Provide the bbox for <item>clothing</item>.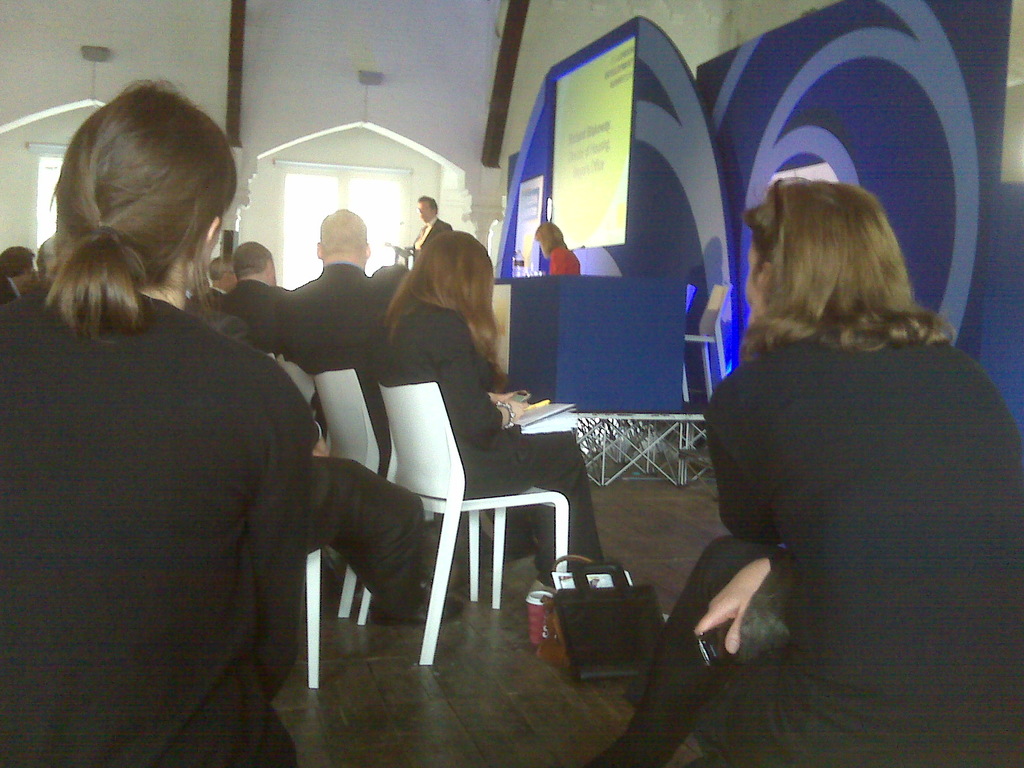
(630,329,1023,767).
